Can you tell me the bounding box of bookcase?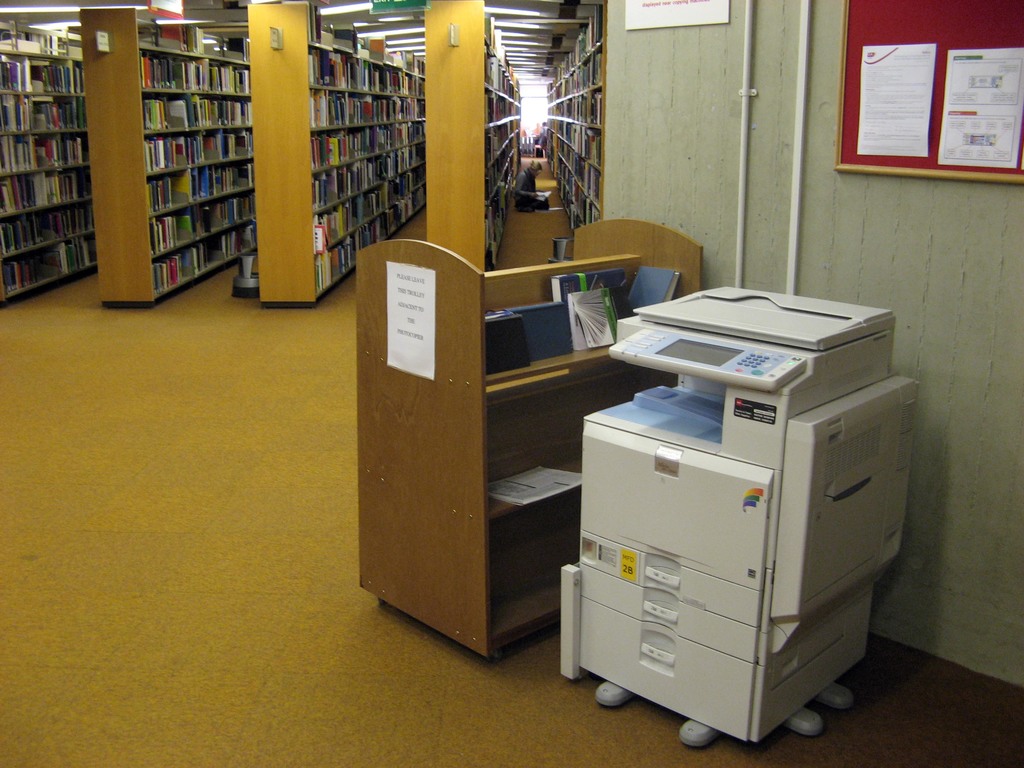
<region>244, 0, 428, 310</region>.
